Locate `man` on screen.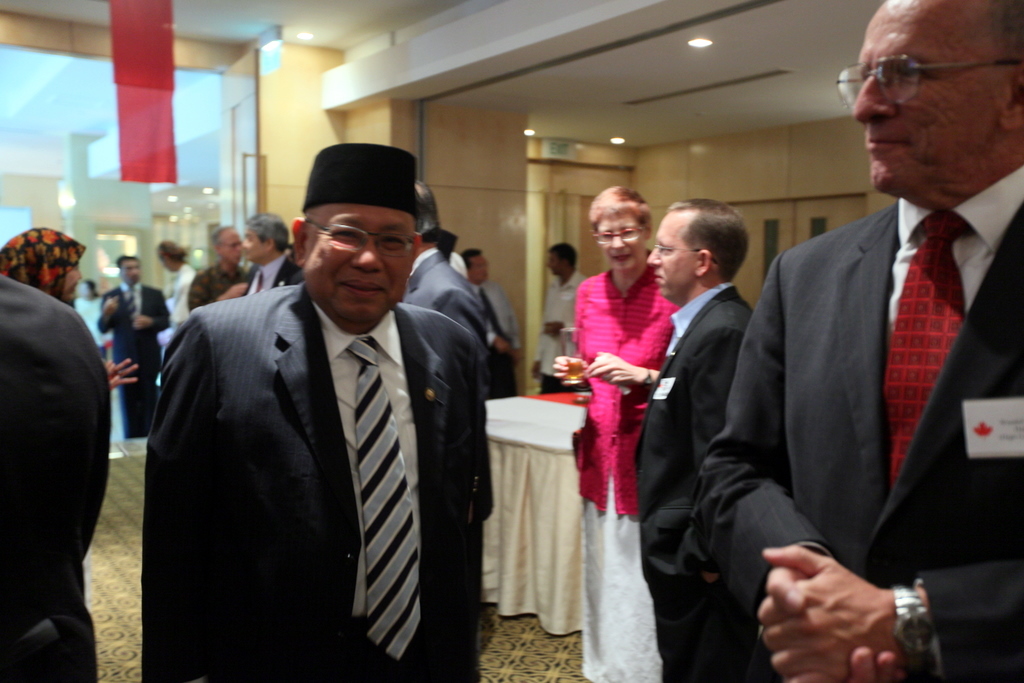
On screen at <bbox>241, 212, 307, 298</bbox>.
